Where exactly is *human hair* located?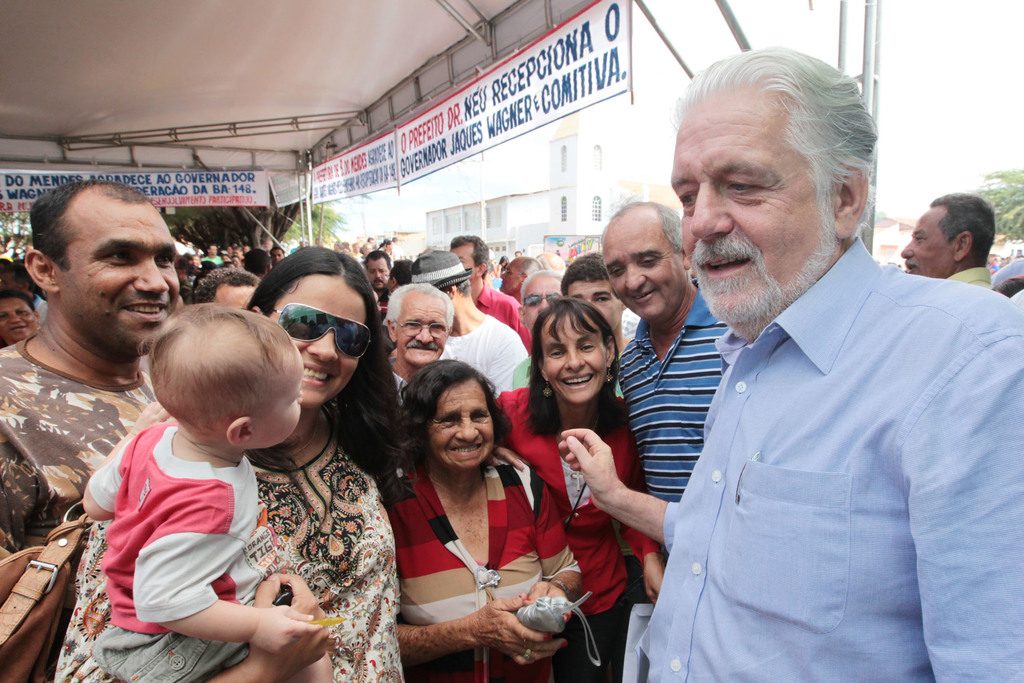
Its bounding box is bbox=[191, 268, 263, 308].
